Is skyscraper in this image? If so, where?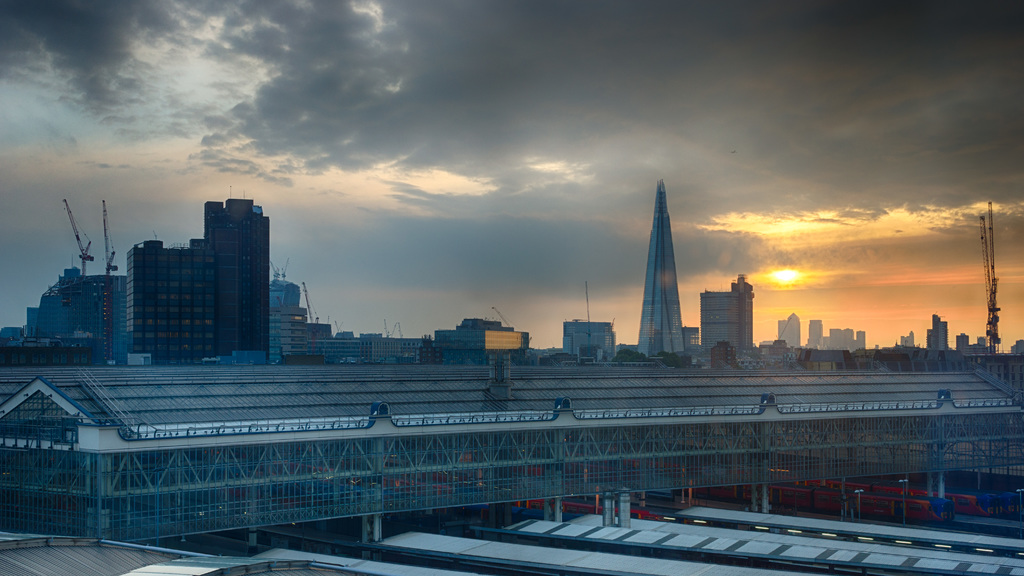
Yes, at (left=809, top=321, right=823, bottom=354).
